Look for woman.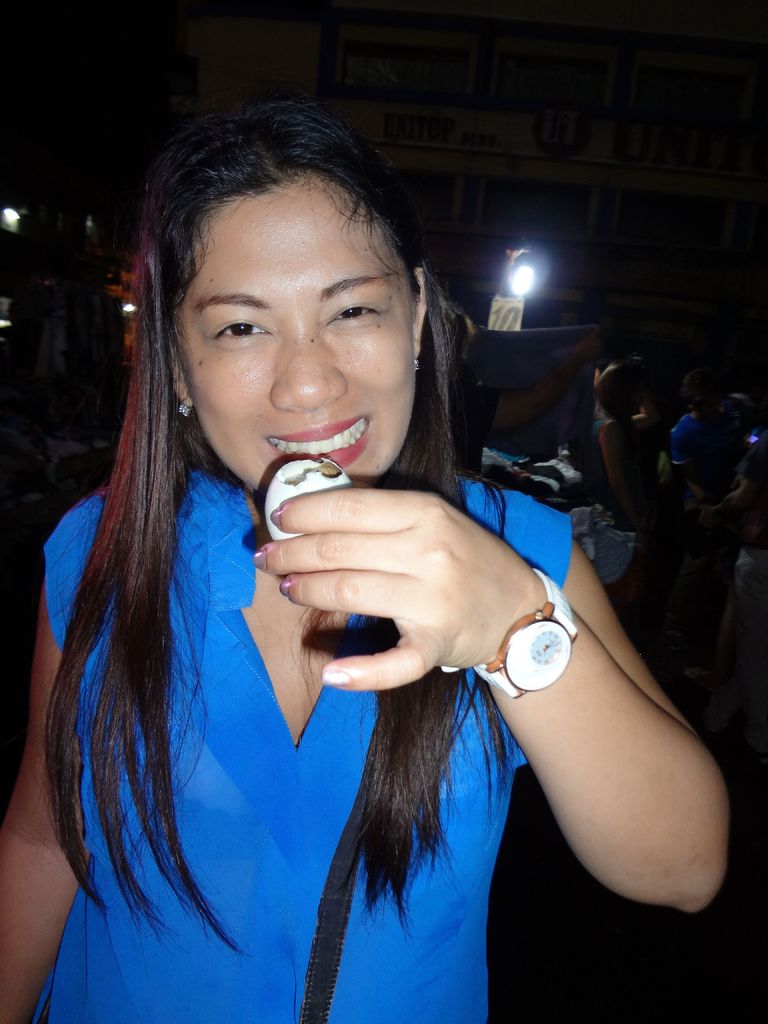
Found: [59, 141, 696, 1009].
